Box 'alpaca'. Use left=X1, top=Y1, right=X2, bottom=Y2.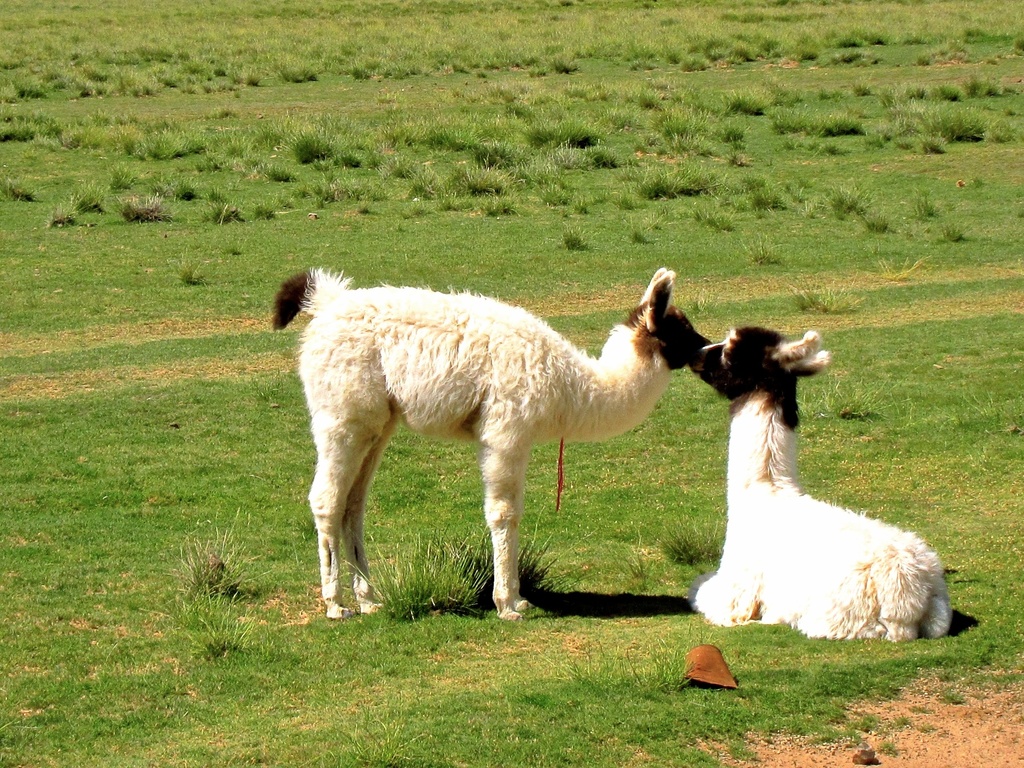
left=267, top=263, right=717, bottom=623.
